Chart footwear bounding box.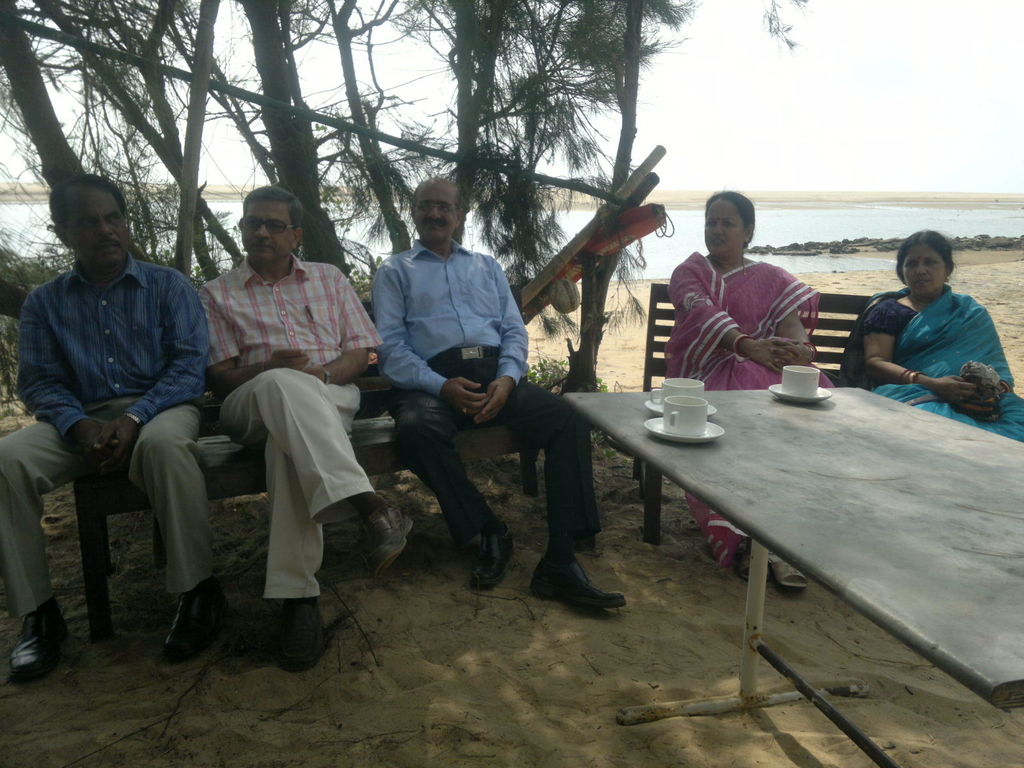
Charted: <bbox>739, 540, 764, 584</bbox>.
